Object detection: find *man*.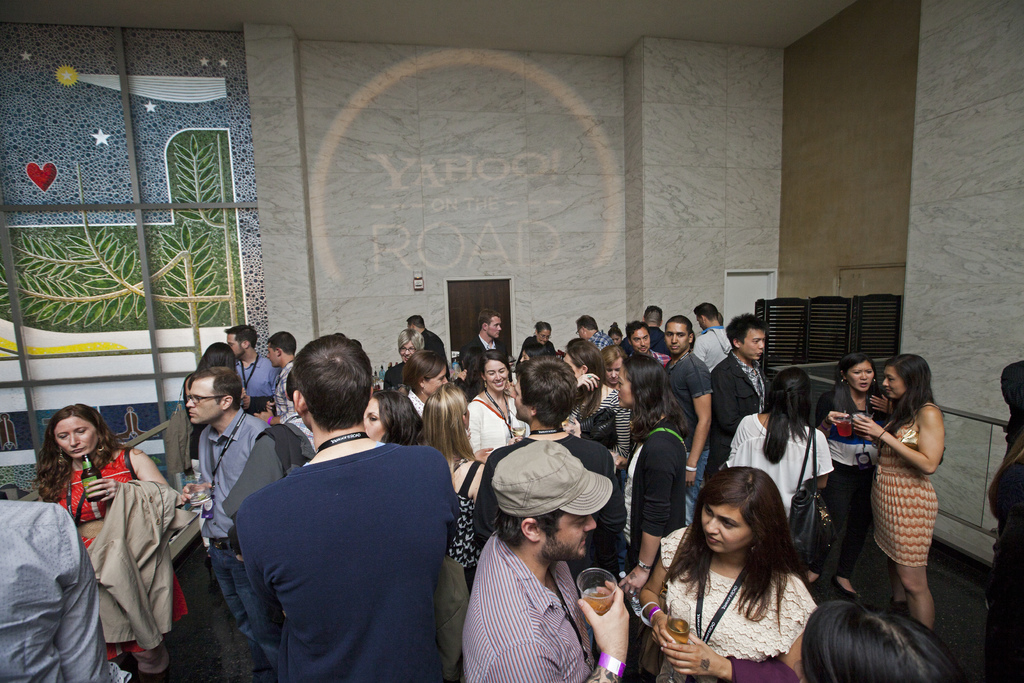
616/303/669/356.
